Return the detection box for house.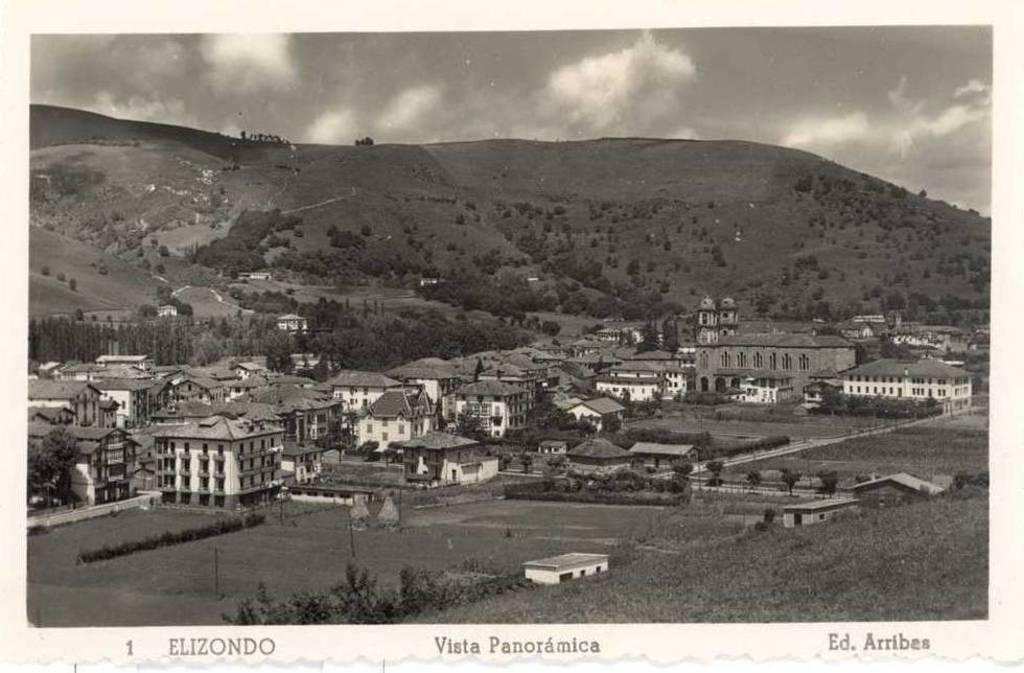
crop(516, 544, 608, 584).
